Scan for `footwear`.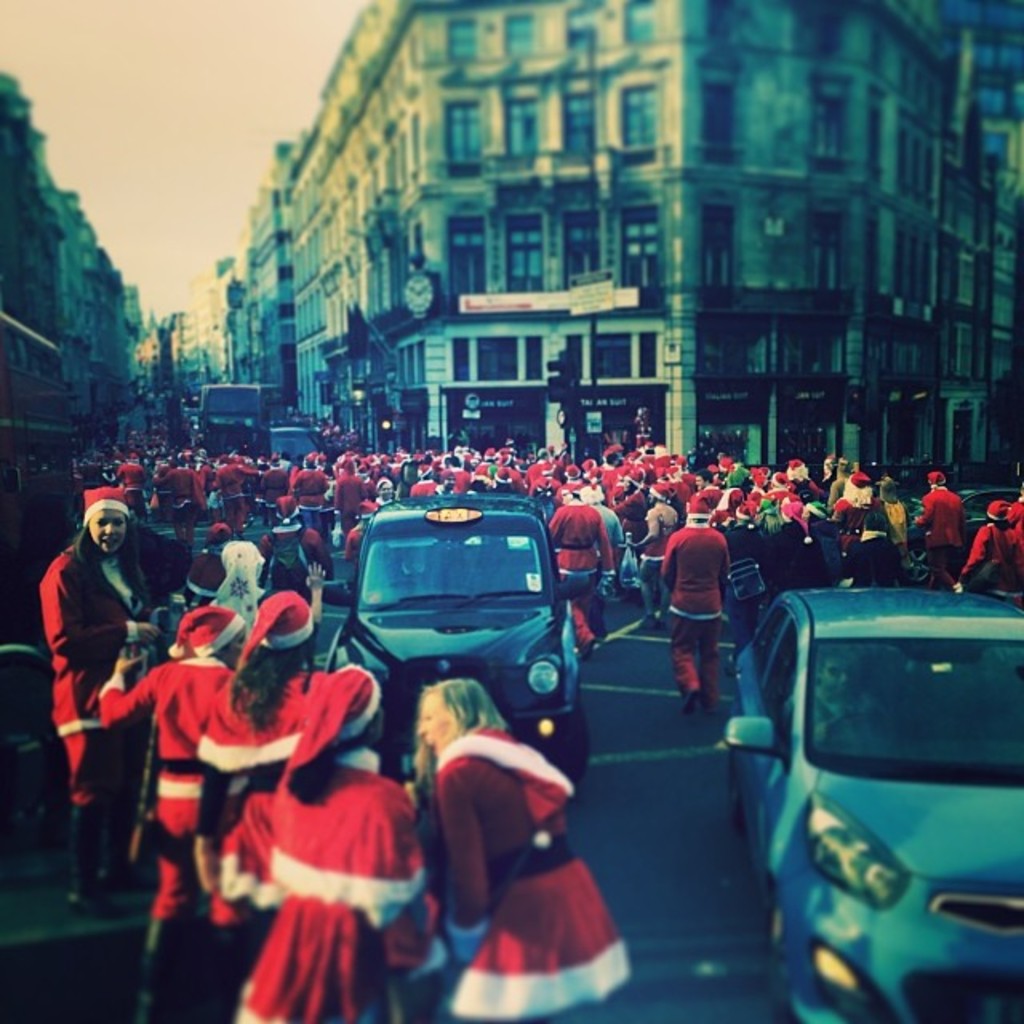
Scan result: left=638, top=613, right=662, bottom=630.
